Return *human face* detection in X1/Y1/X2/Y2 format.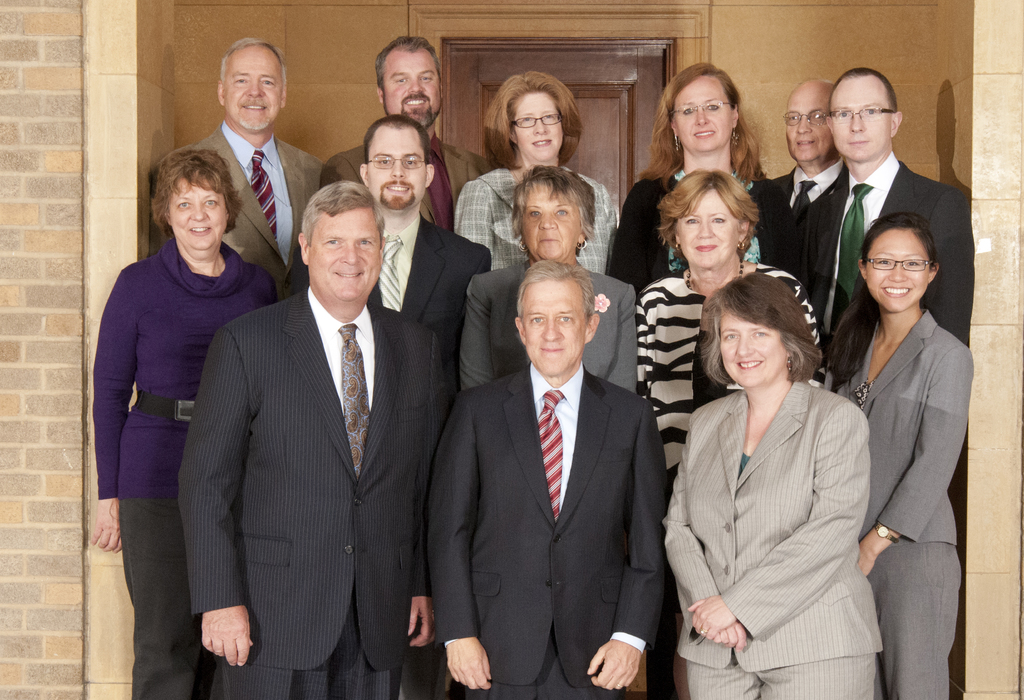
382/53/444/129.
